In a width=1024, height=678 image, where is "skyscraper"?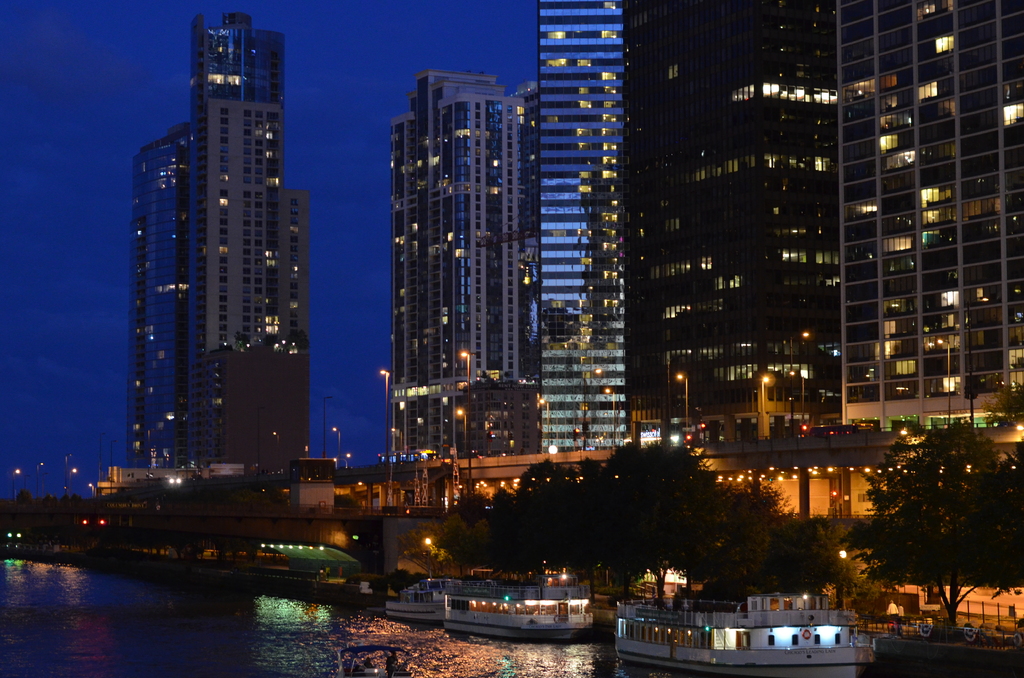
left=125, top=118, right=209, bottom=477.
